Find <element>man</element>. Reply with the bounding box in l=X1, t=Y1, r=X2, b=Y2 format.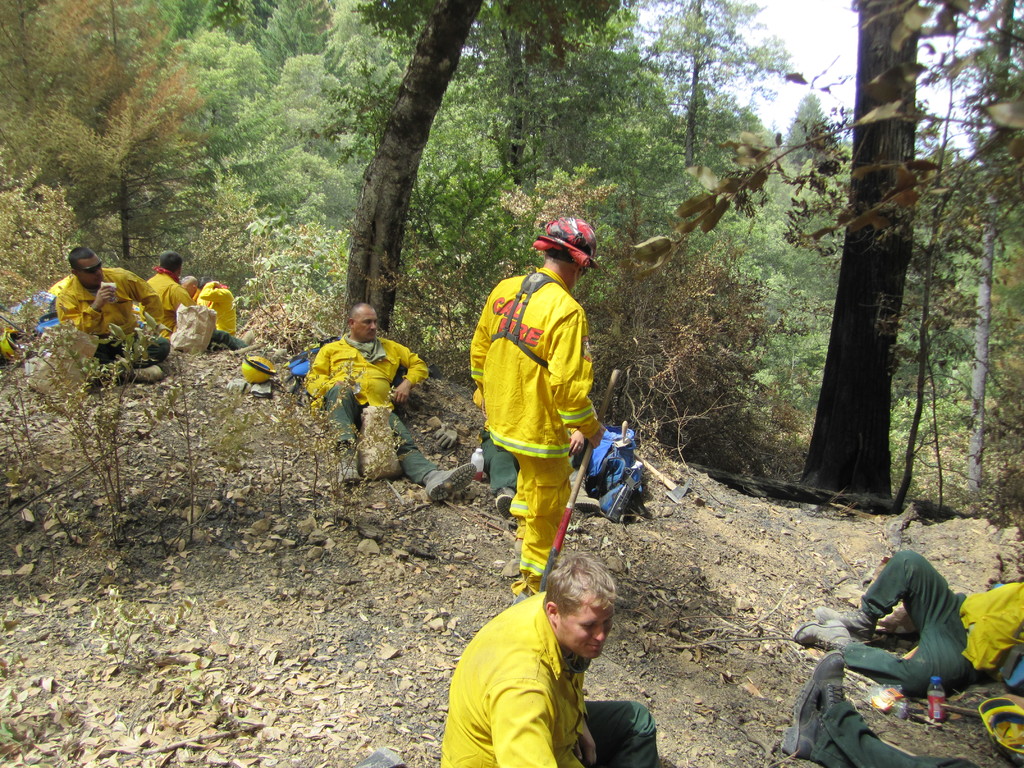
l=468, t=214, r=609, b=600.
